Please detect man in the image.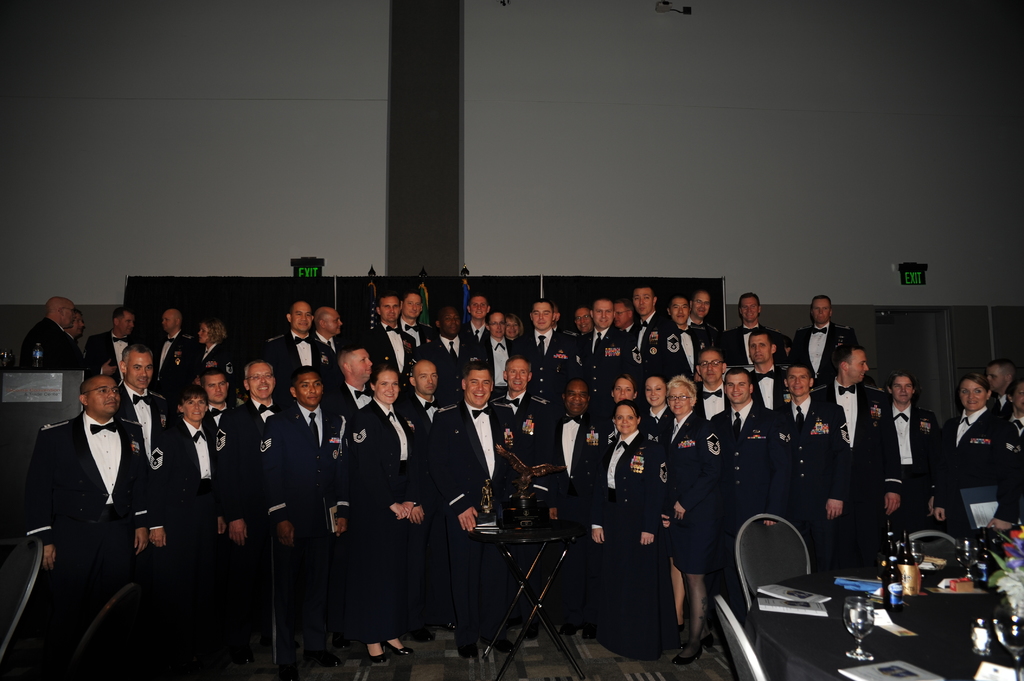
774,361,850,543.
